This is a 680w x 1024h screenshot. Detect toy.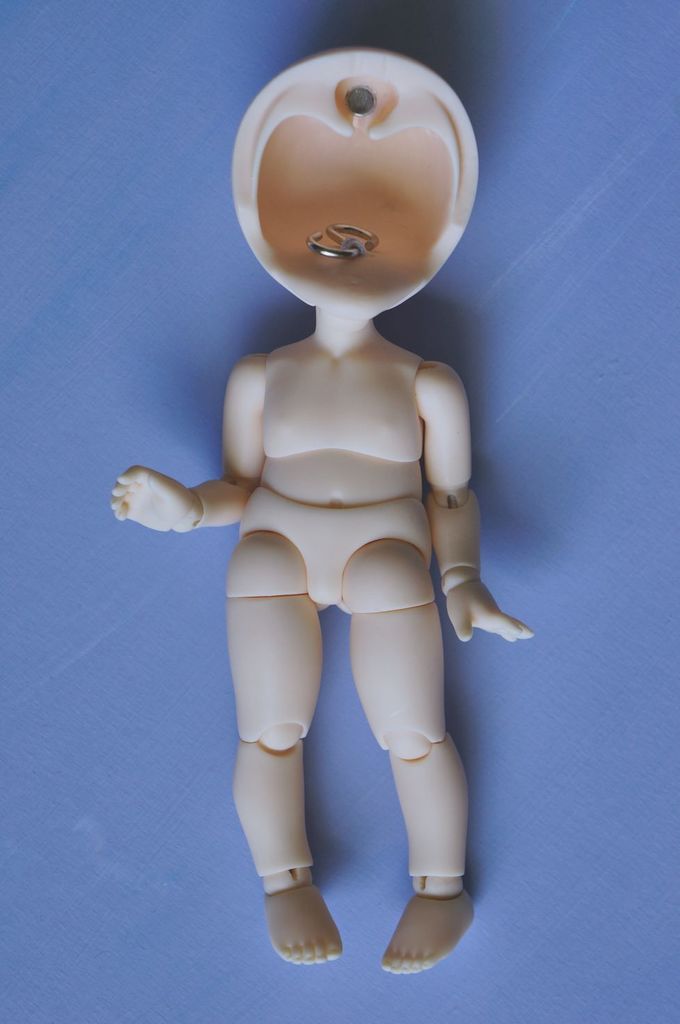
bbox=(109, 42, 532, 974).
